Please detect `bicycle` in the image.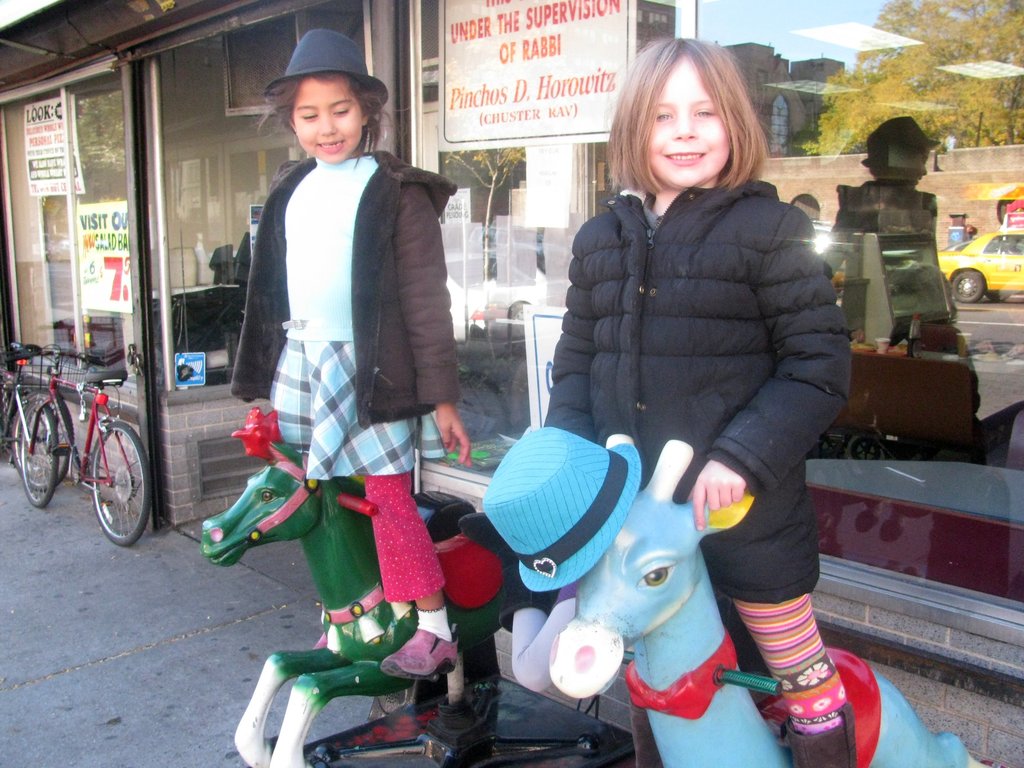
bbox=[12, 355, 167, 541].
